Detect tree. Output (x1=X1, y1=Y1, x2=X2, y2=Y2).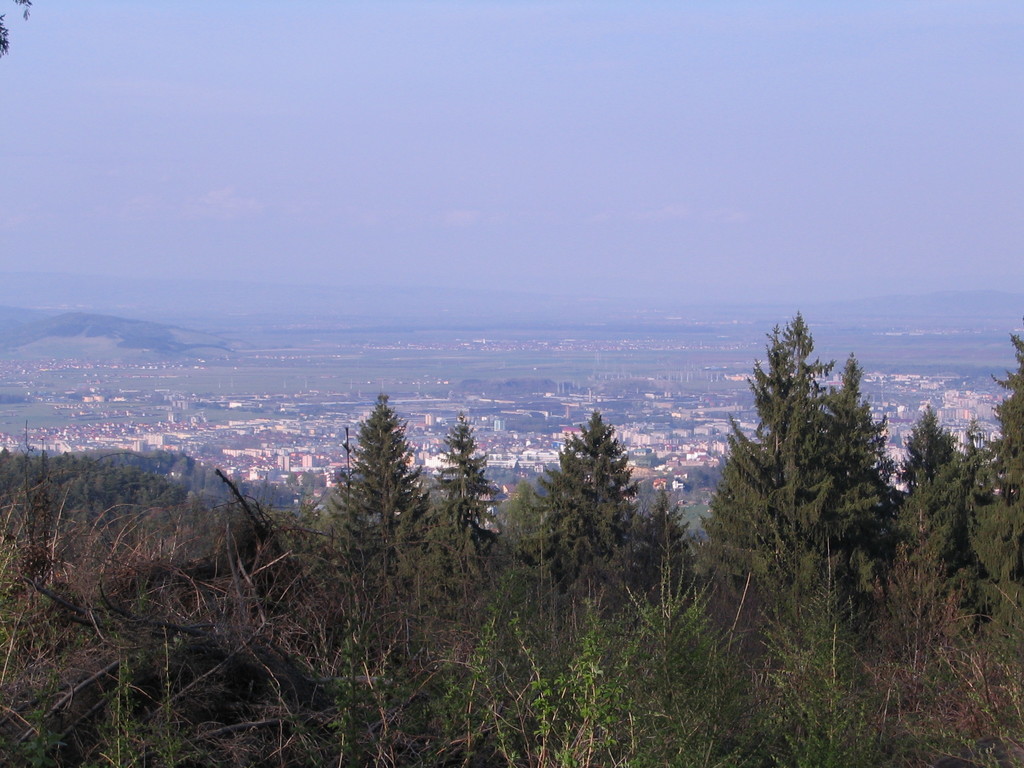
(x1=696, y1=318, x2=832, y2=588).
